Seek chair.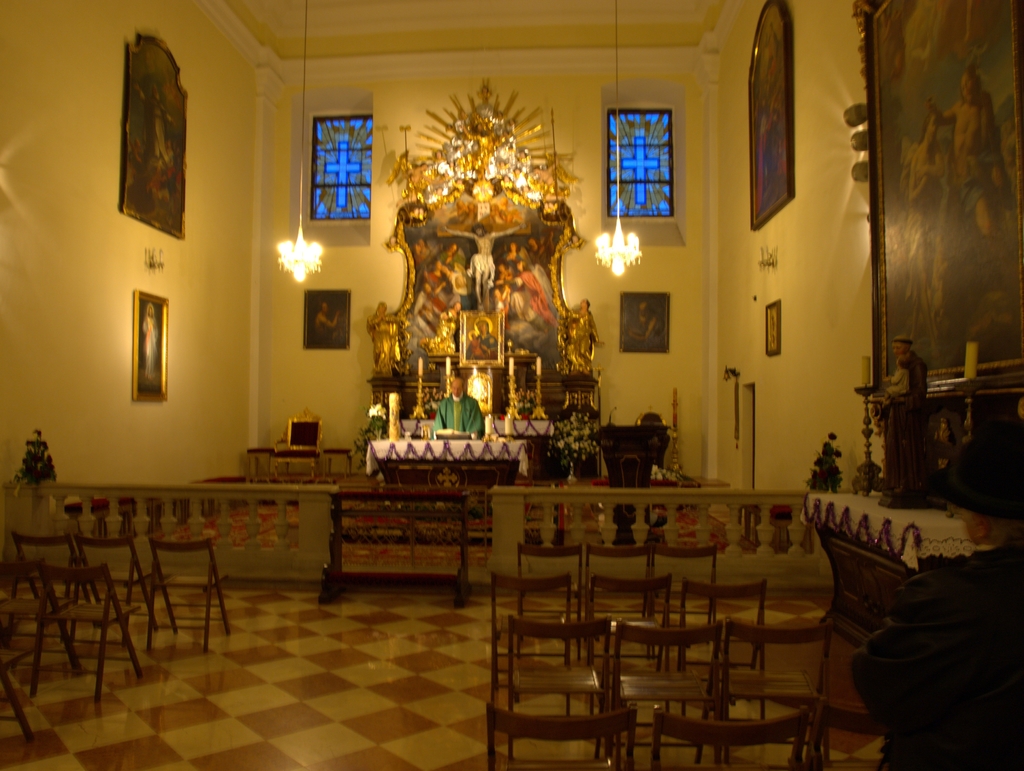
BBox(634, 706, 809, 770).
